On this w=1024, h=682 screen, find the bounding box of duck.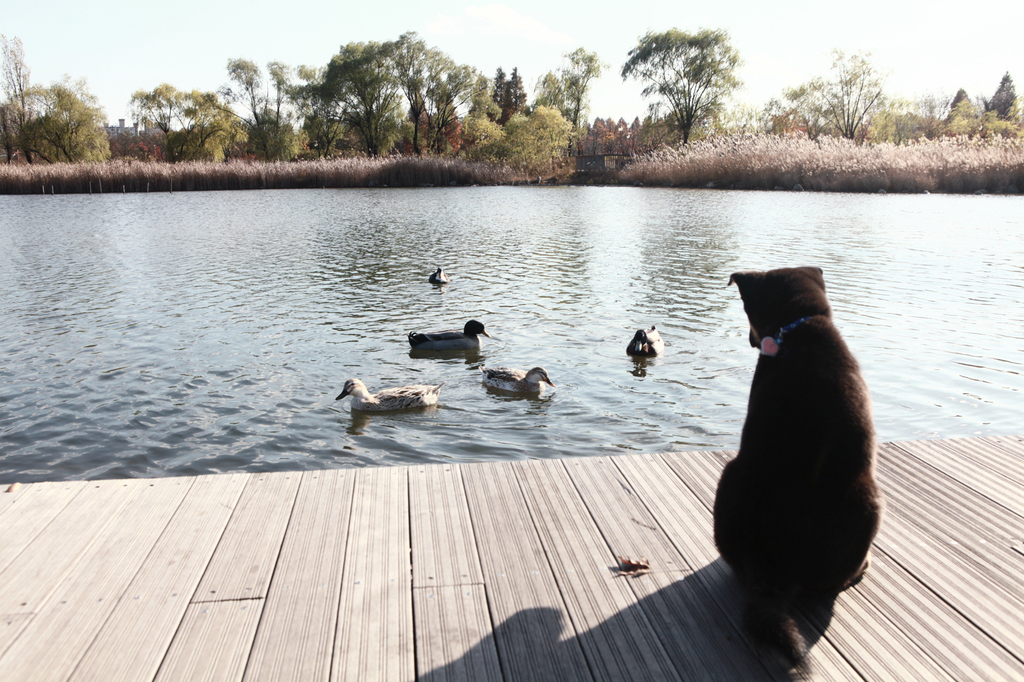
Bounding box: {"left": 481, "top": 365, "right": 556, "bottom": 404}.
